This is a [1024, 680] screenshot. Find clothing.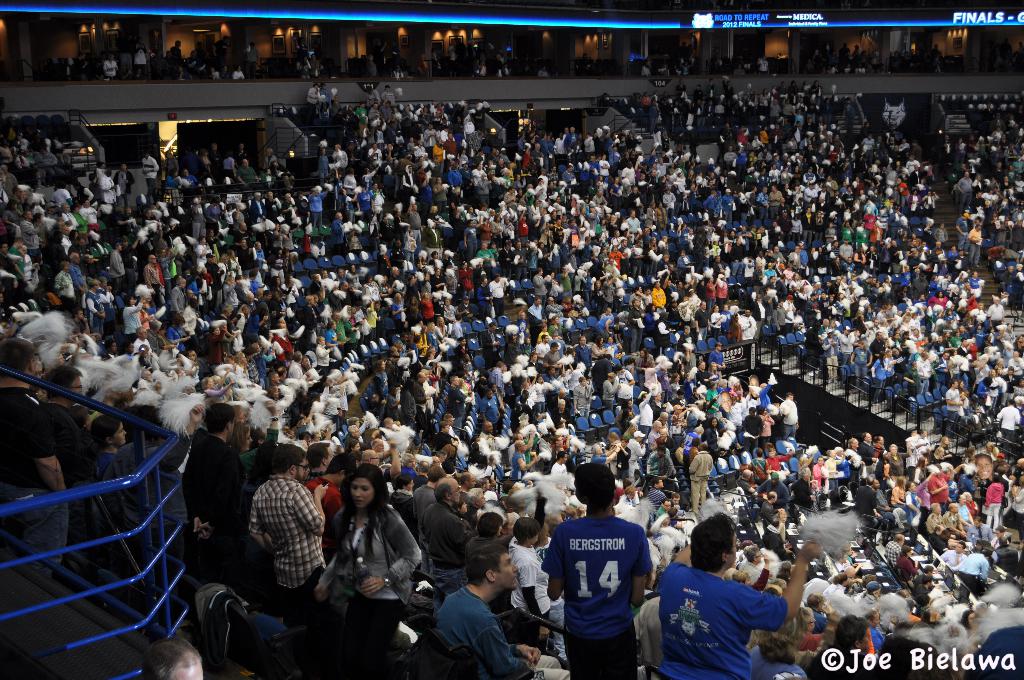
Bounding box: region(365, 89, 381, 102).
